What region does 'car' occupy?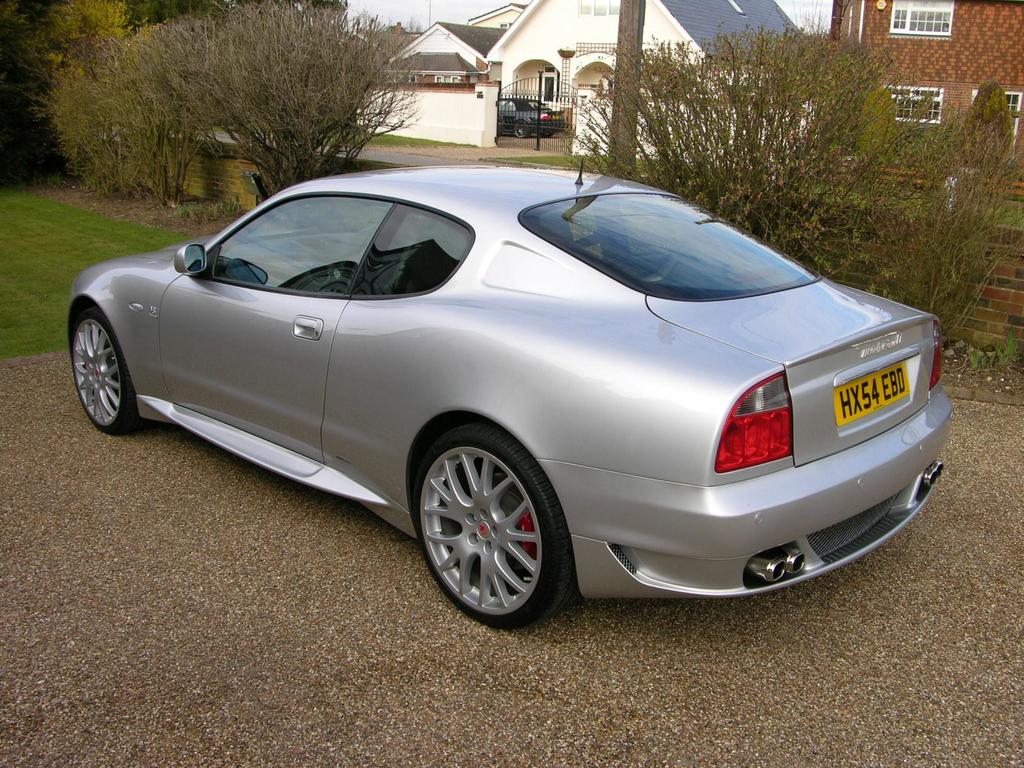
{"x1": 50, "y1": 157, "x2": 959, "y2": 622}.
